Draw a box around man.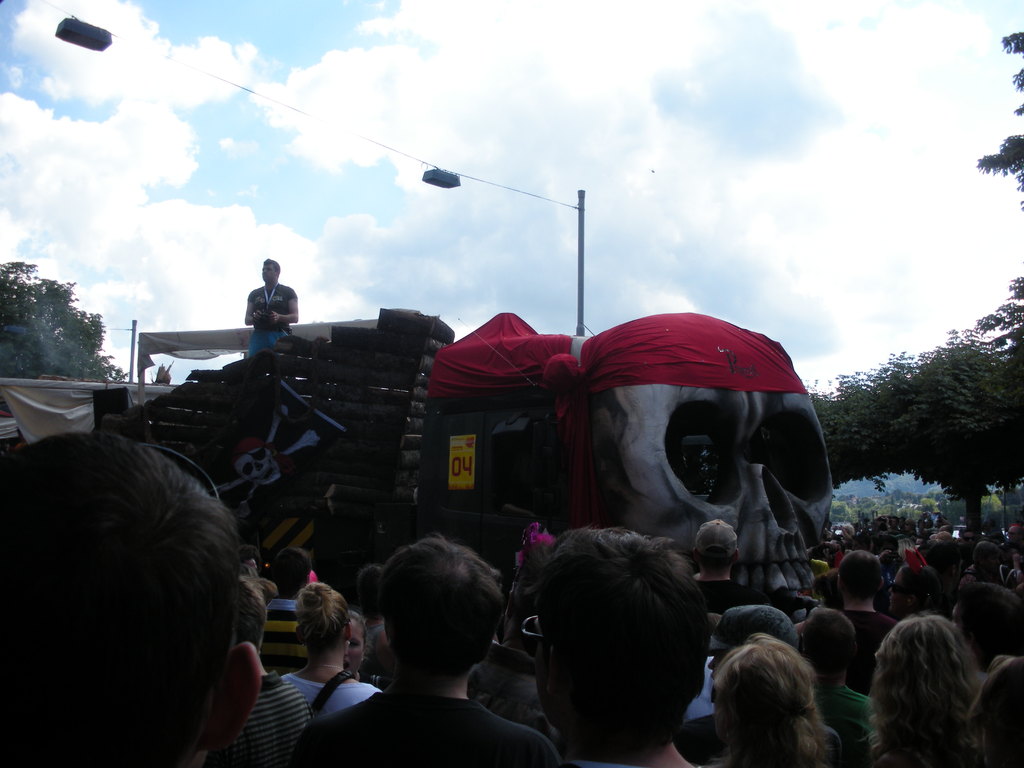
box(245, 257, 296, 358).
